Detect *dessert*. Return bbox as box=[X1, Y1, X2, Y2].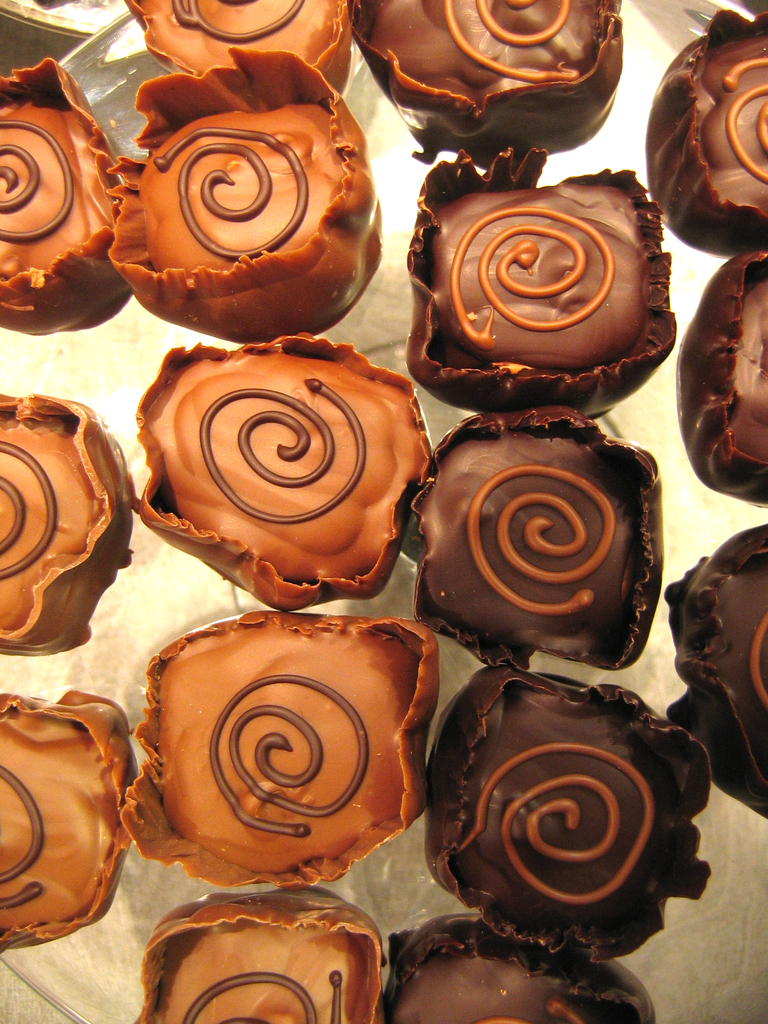
box=[0, 678, 148, 965].
